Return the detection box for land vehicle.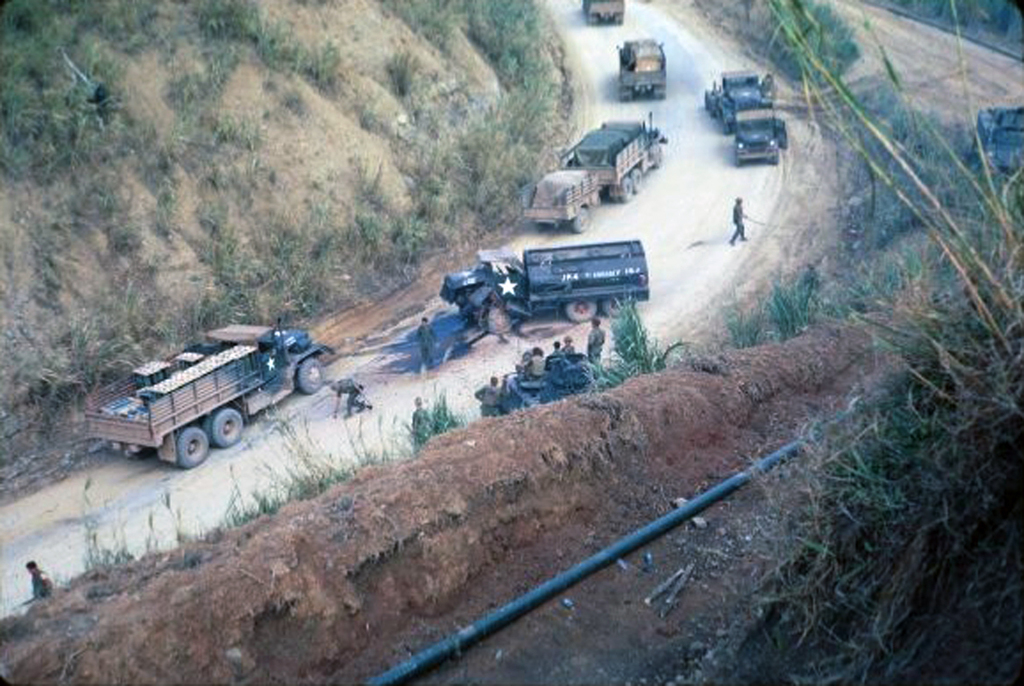
518:115:666:224.
